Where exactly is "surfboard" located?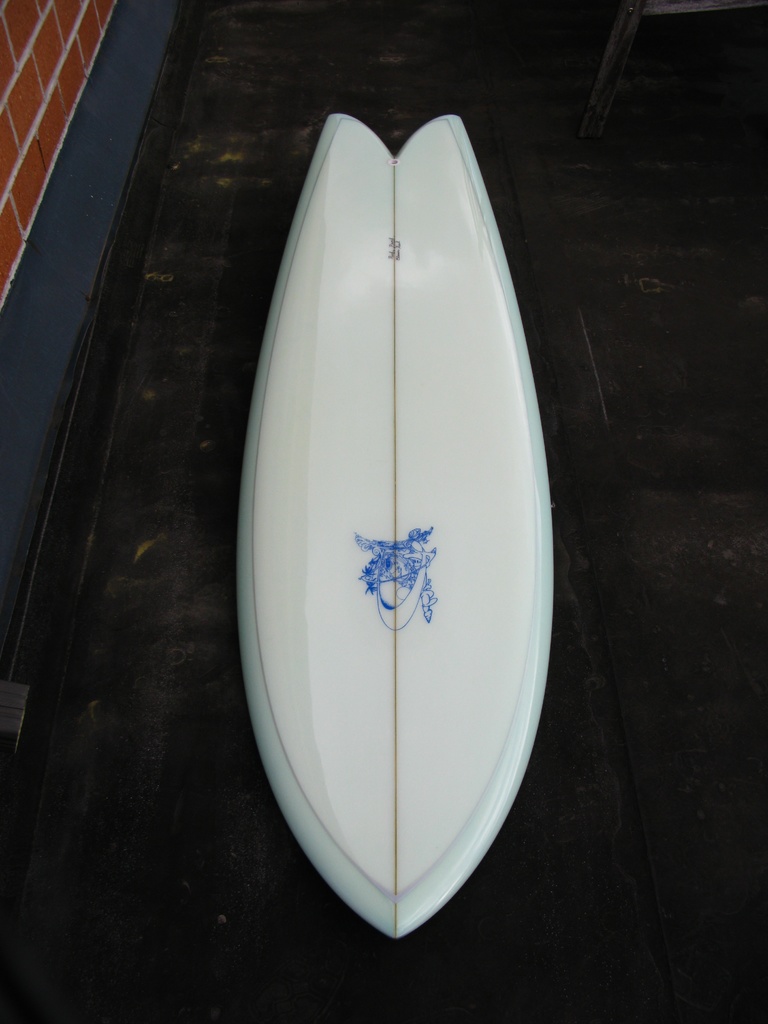
Its bounding box is x1=236, y1=111, x2=559, y2=946.
